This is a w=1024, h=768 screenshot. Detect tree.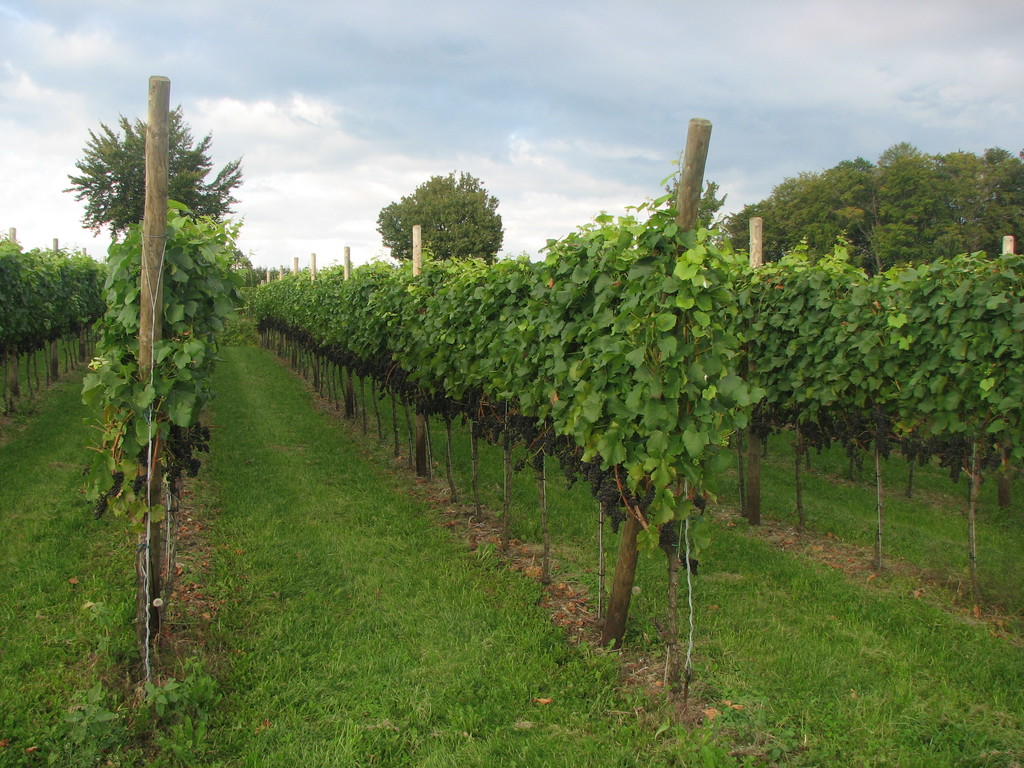
rect(63, 108, 244, 248).
